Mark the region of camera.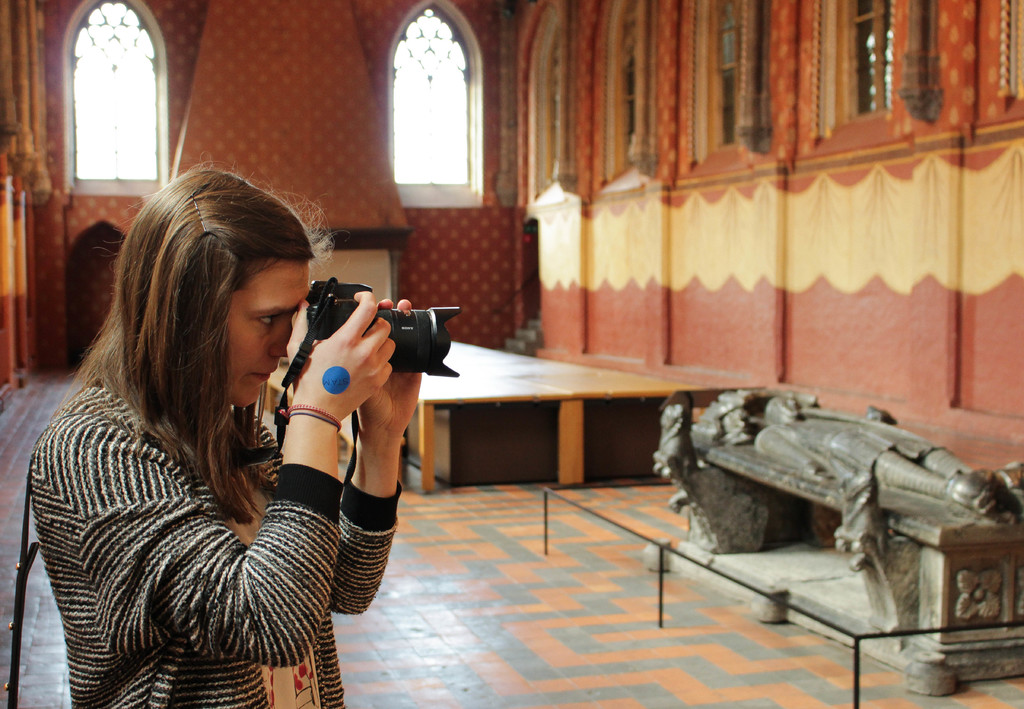
Region: (left=323, top=297, right=440, bottom=380).
